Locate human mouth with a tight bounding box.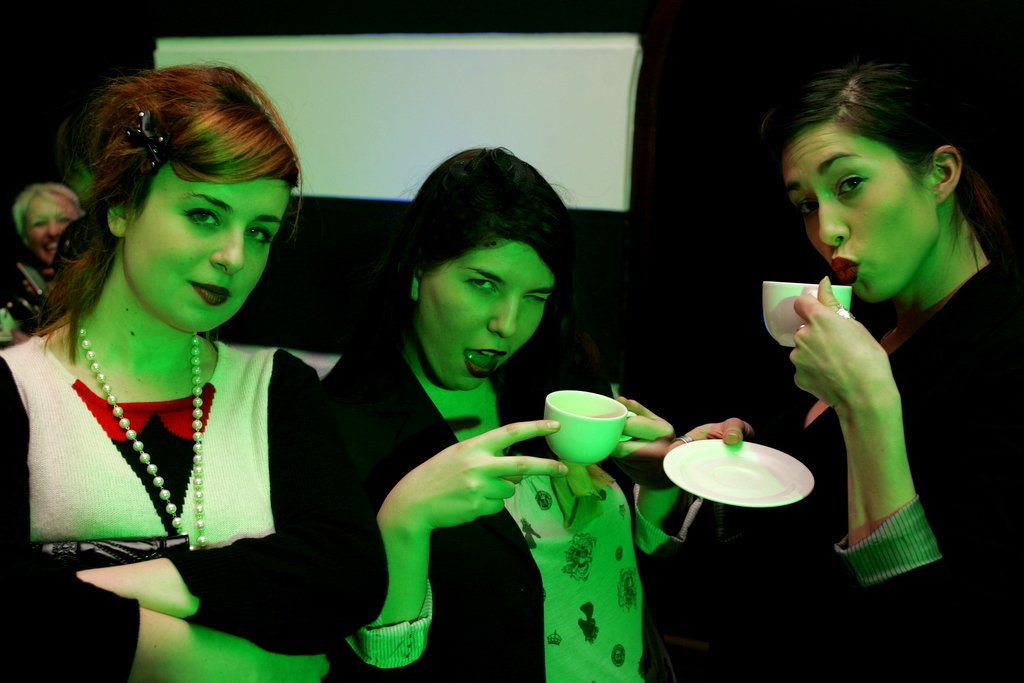
184 272 236 310.
